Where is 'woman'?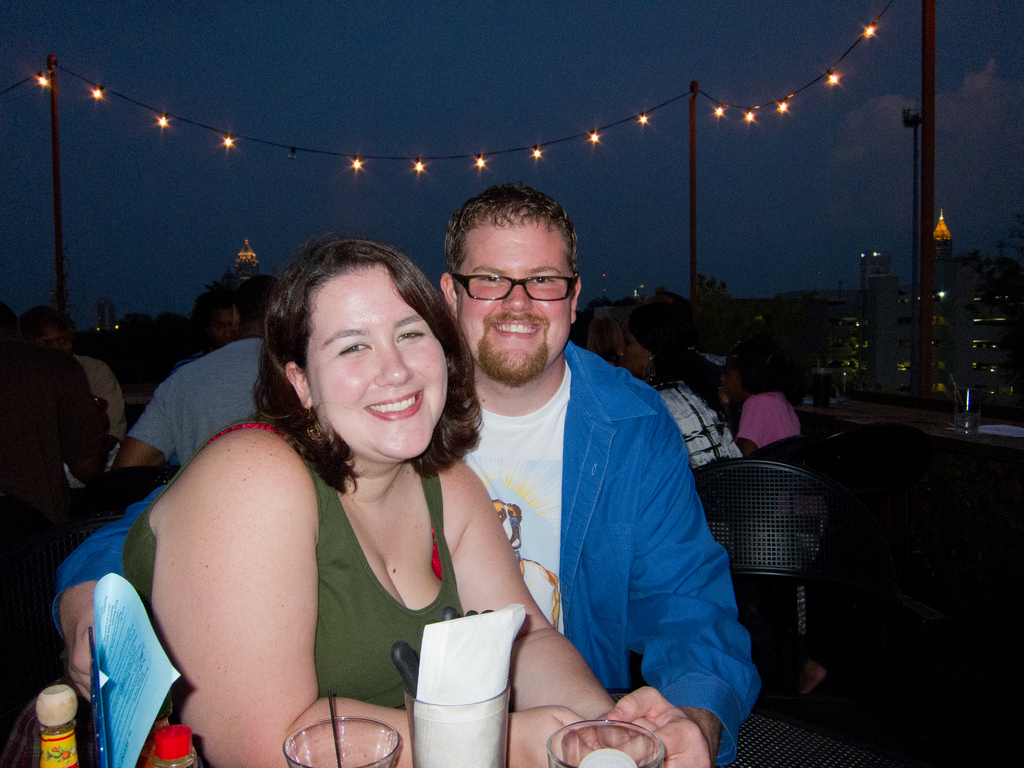
bbox(123, 226, 545, 745).
